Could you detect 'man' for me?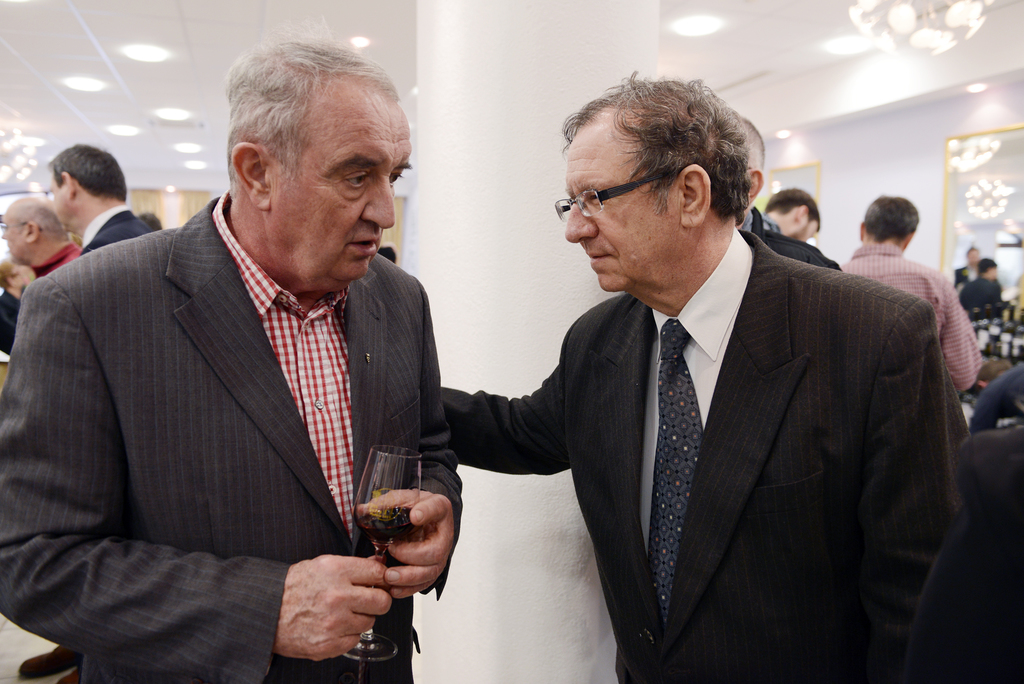
Detection result: 0,33,465,683.
